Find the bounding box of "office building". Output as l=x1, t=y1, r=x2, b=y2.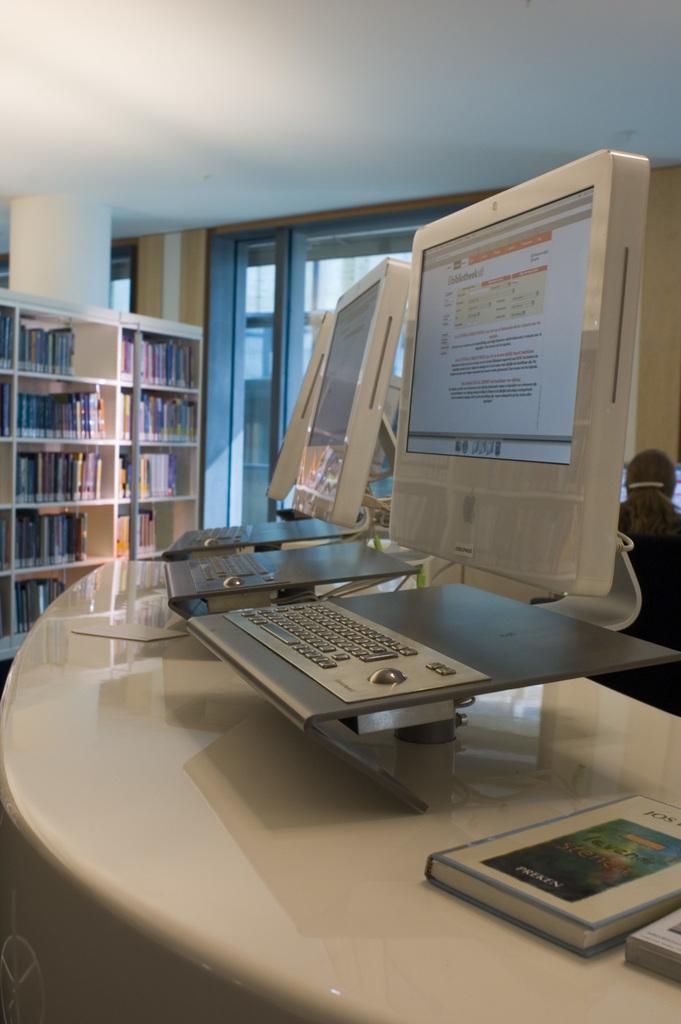
l=0, t=0, r=680, b=1023.
